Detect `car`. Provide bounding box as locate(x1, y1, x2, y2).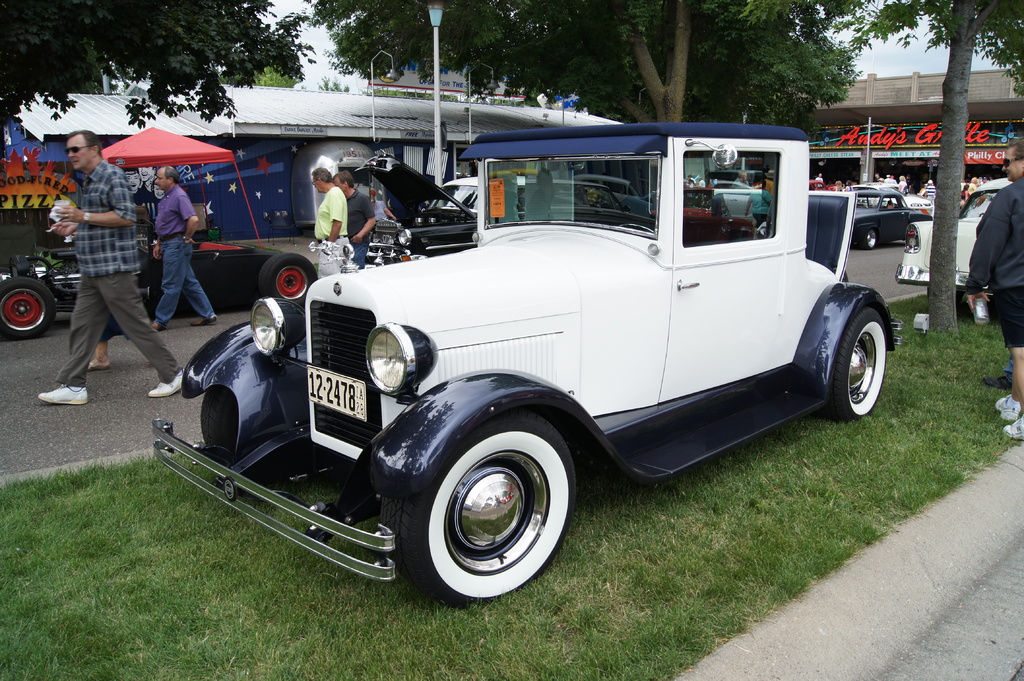
locate(146, 93, 903, 599).
